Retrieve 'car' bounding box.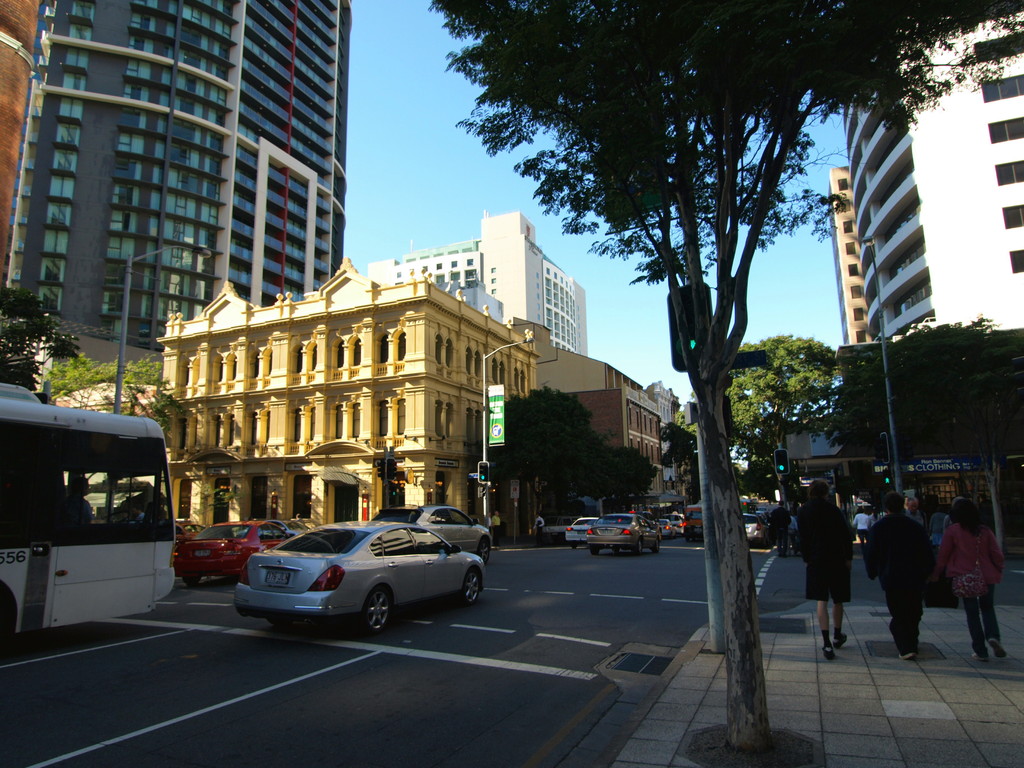
Bounding box: bbox=[742, 503, 772, 544].
